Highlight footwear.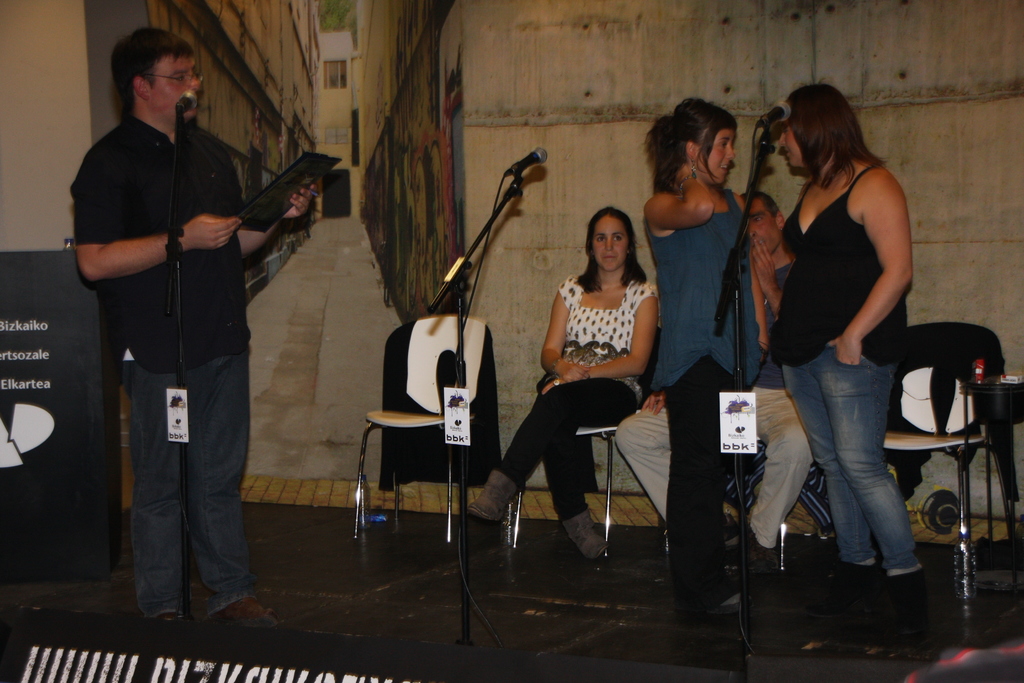
Highlighted region: pyautogui.locateOnScreen(863, 570, 919, 599).
